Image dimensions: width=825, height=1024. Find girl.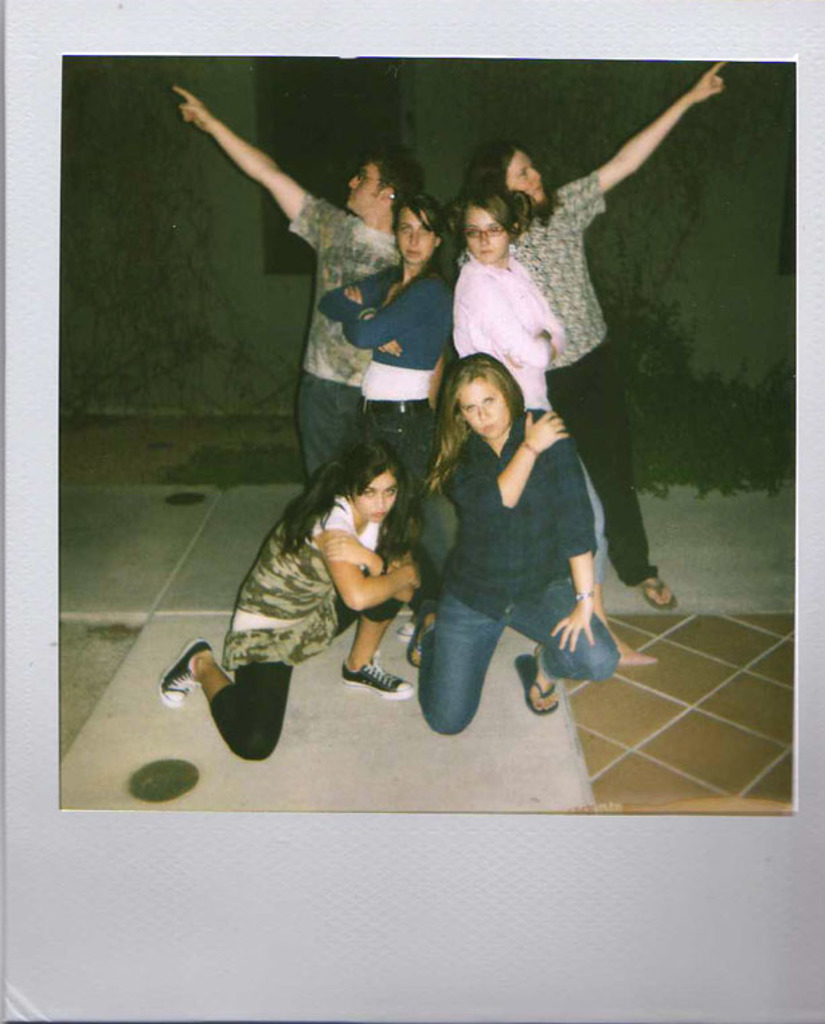
select_region(399, 356, 633, 732).
